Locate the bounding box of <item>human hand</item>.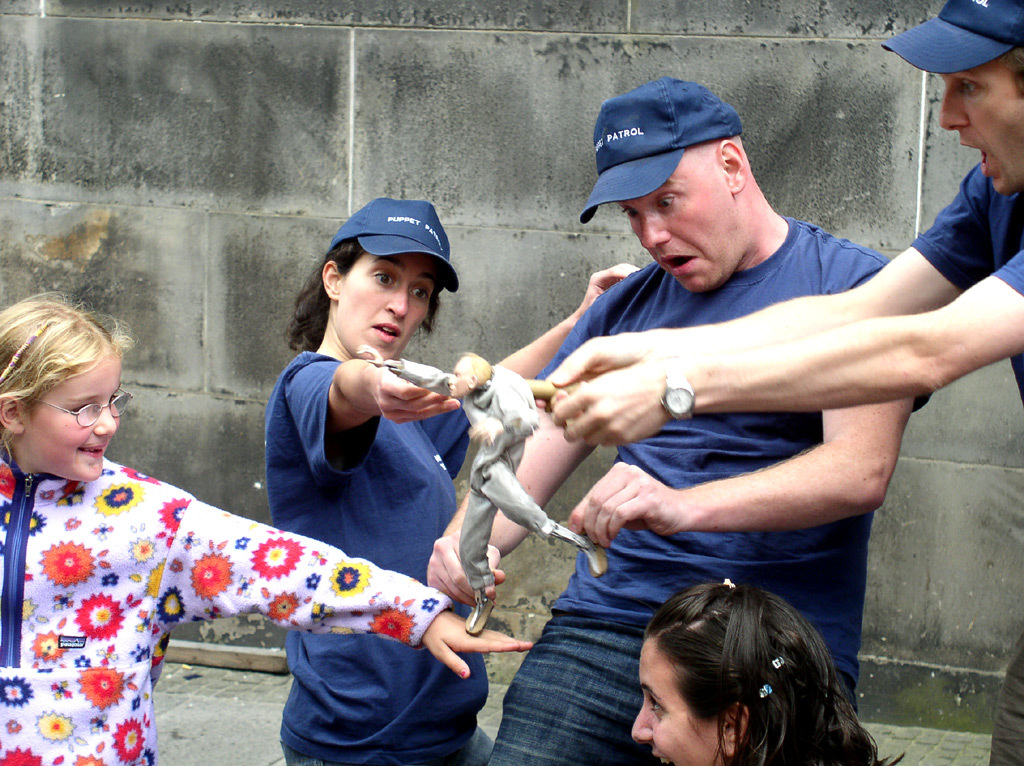
Bounding box: x1=424, y1=603, x2=535, y2=681.
